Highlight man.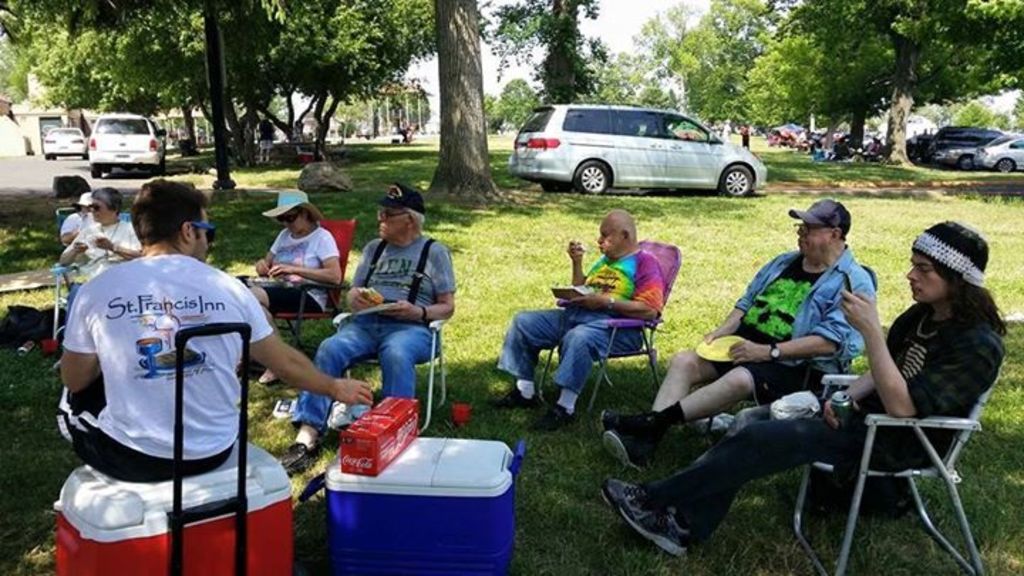
Highlighted region: (51,172,371,482).
